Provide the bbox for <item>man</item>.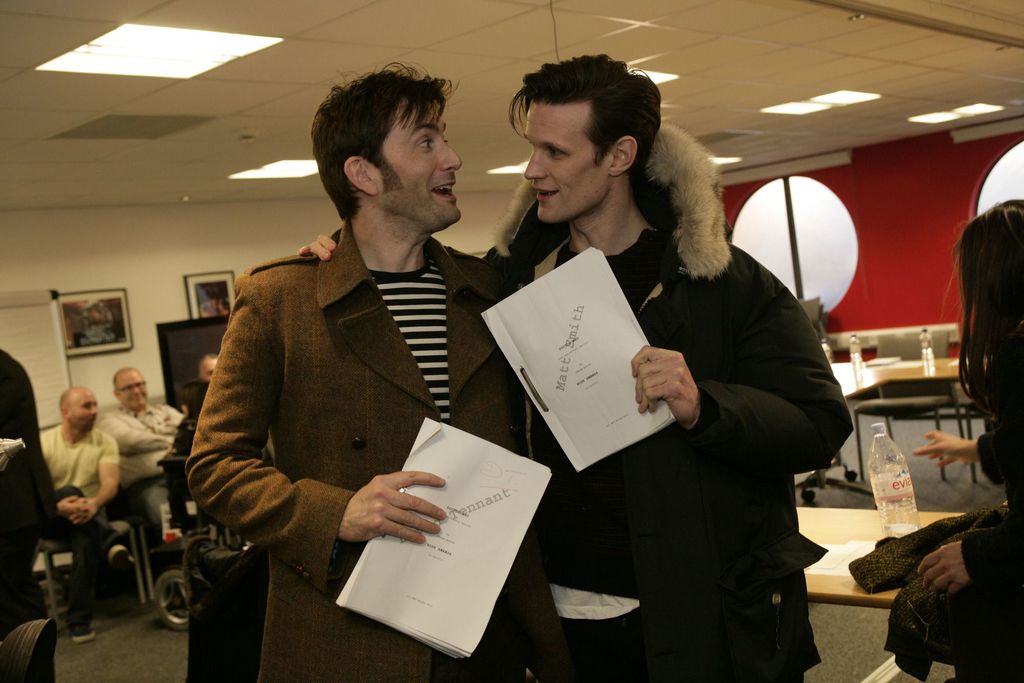
<region>298, 51, 854, 682</region>.
